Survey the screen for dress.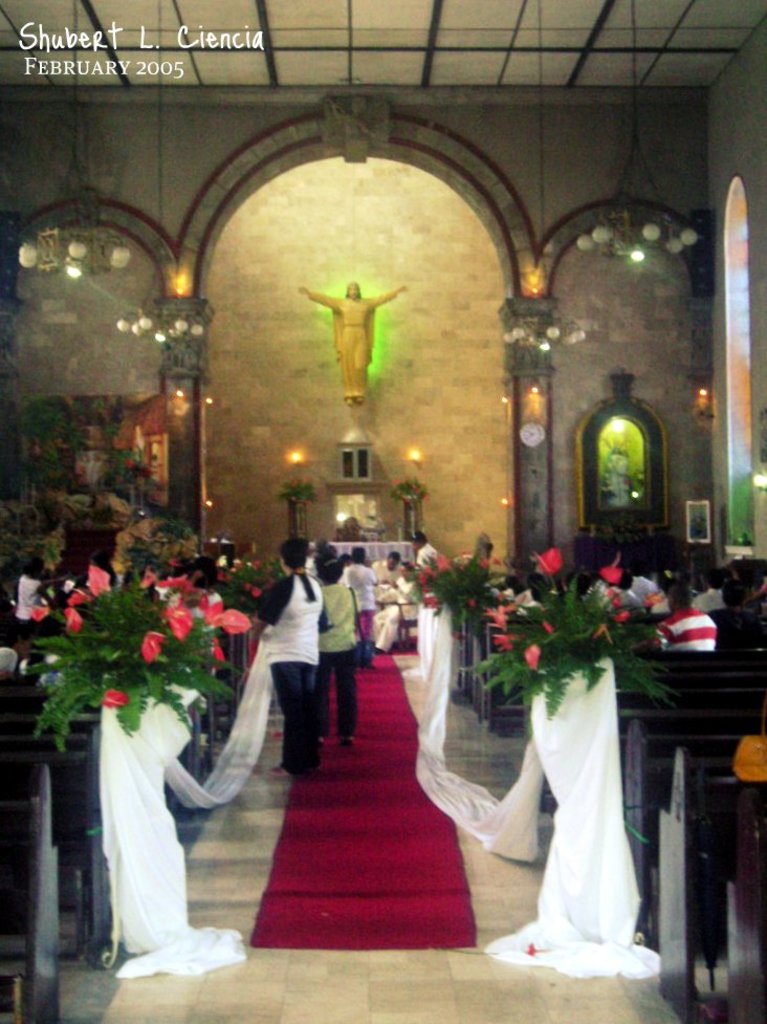
Survey found: (518, 581, 663, 986).
